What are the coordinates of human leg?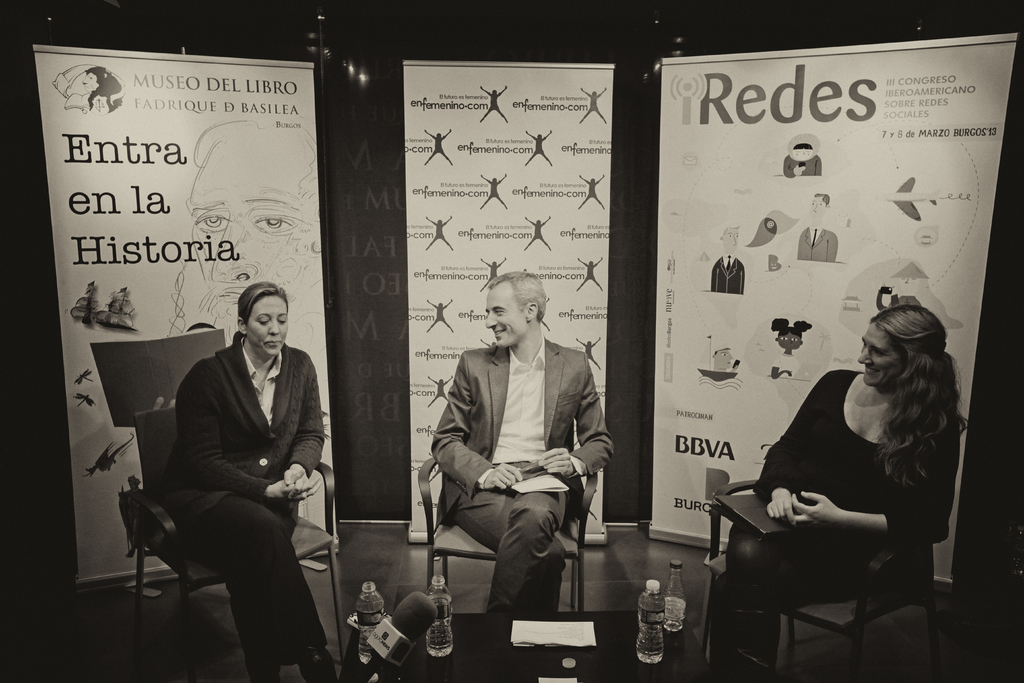
(170,482,341,675).
